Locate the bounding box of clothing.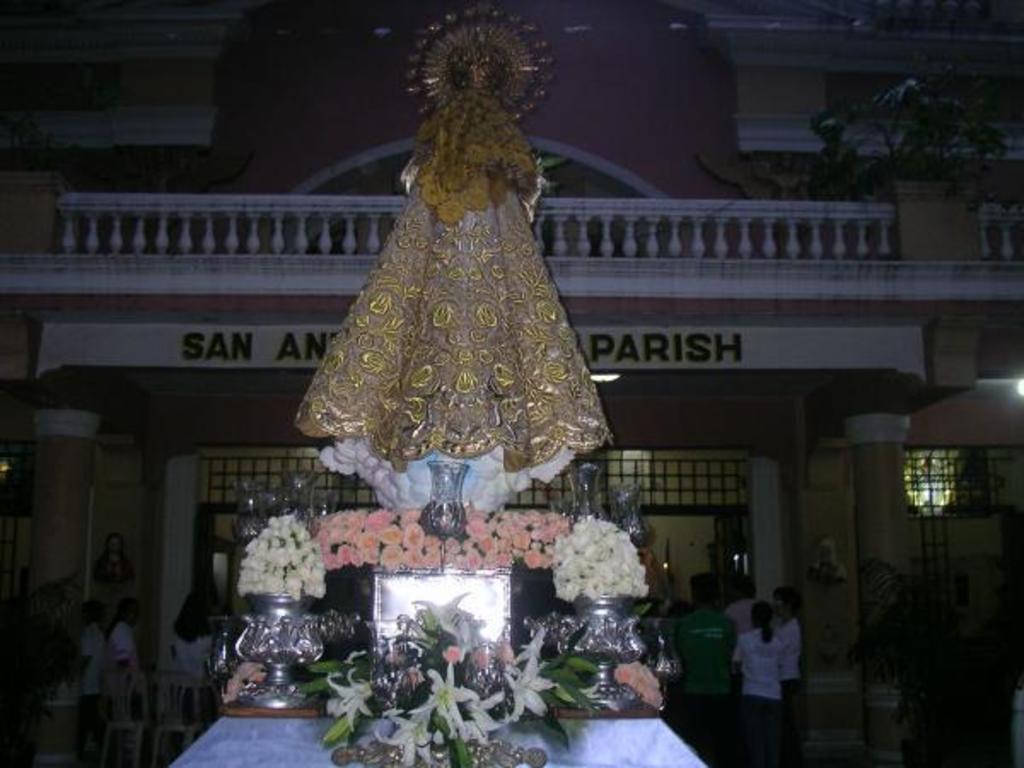
Bounding box: {"x1": 299, "y1": 80, "x2": 611, "y2": 473}.
